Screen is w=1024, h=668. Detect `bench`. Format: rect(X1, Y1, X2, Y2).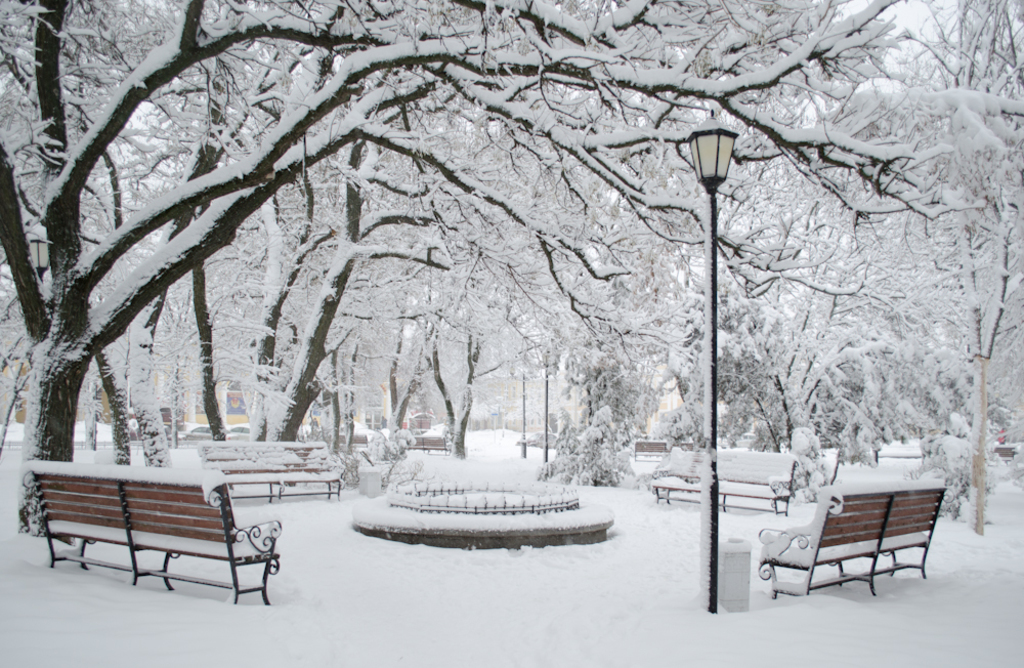
rect(990, 445, 1019, 465).
